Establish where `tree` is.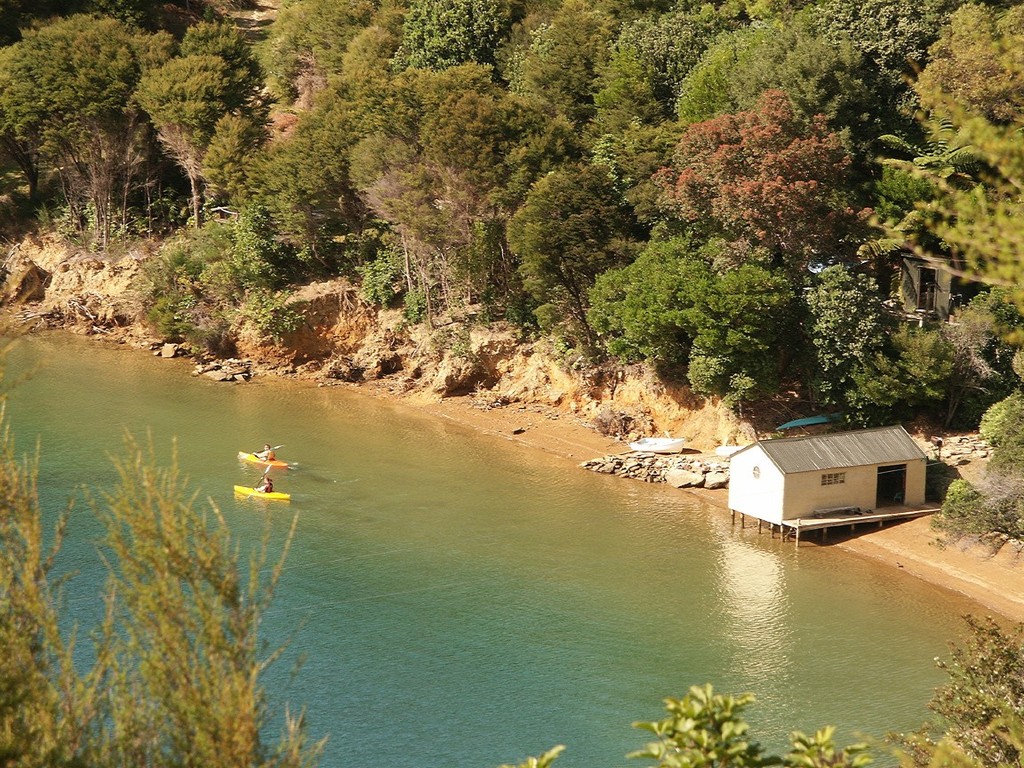
Established at {"x1": 580, "y1": 228, "x2": 797, "y2": 410}.
